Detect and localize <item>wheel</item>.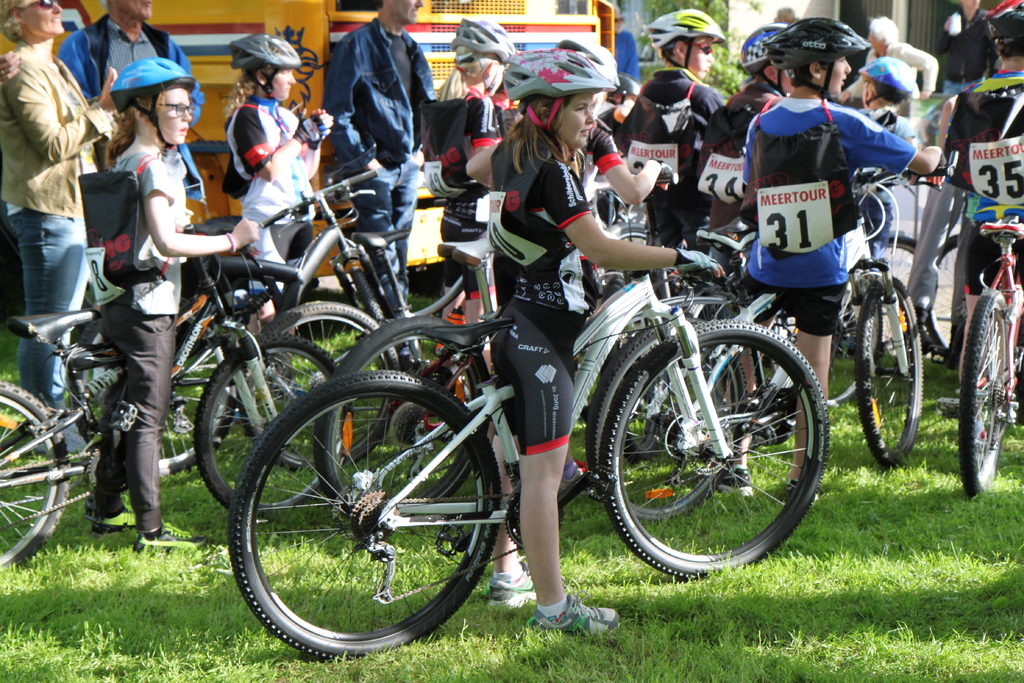
Localized at l=0, t=378, r=72, b=573.
